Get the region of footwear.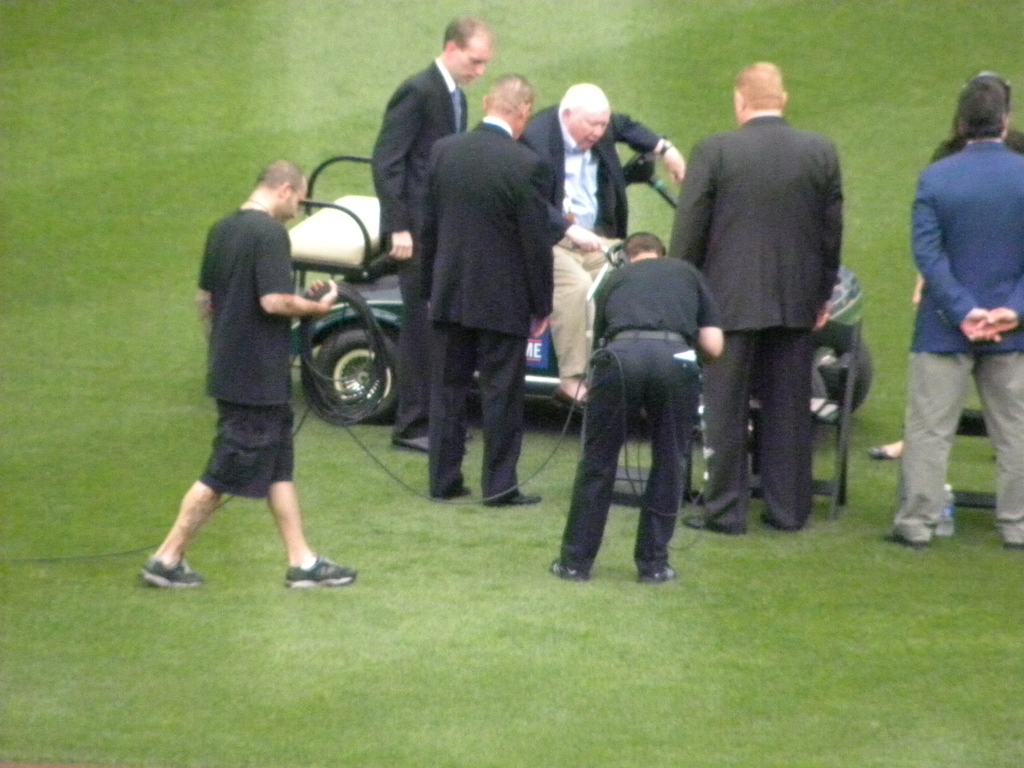
box=[284, 558, 356, 594].
